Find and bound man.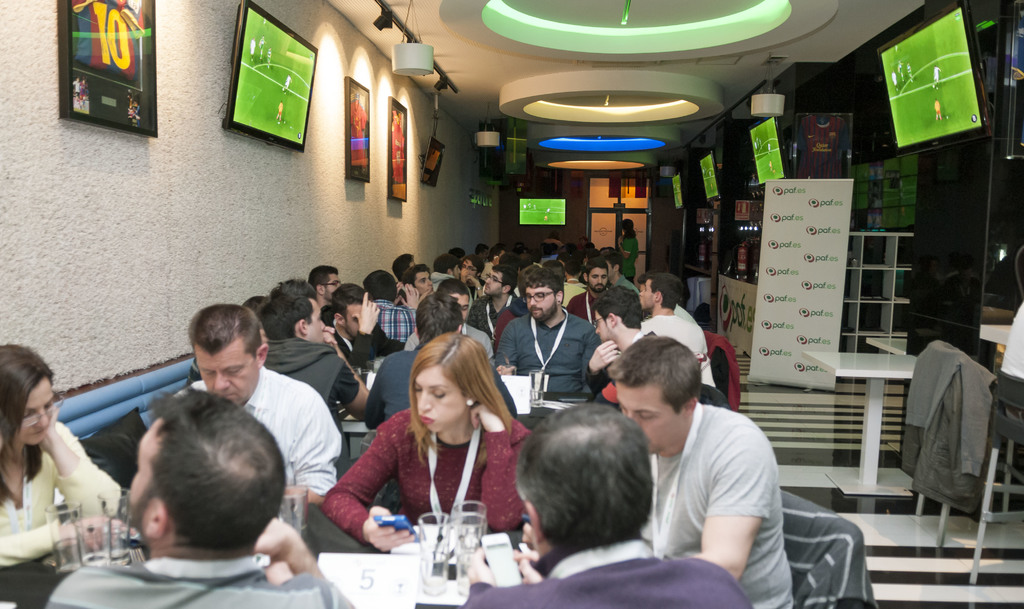
Bound: {"left": 430, "top": 254, "right": 456, "bottom": 284}.
